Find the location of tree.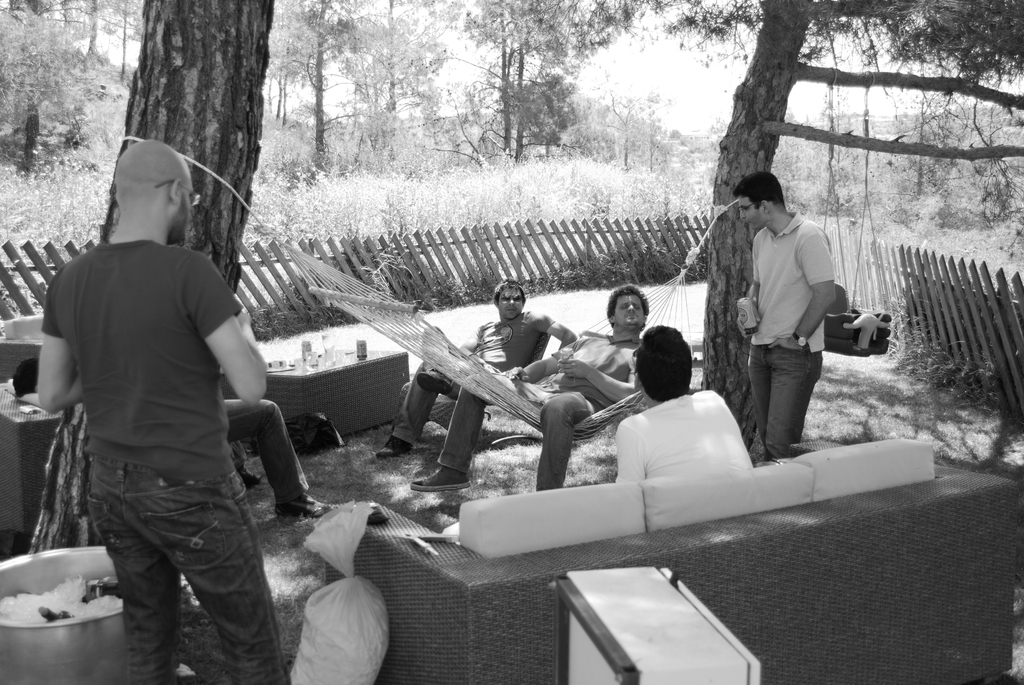
Location: l=22, t=0, r=275, b=560.
